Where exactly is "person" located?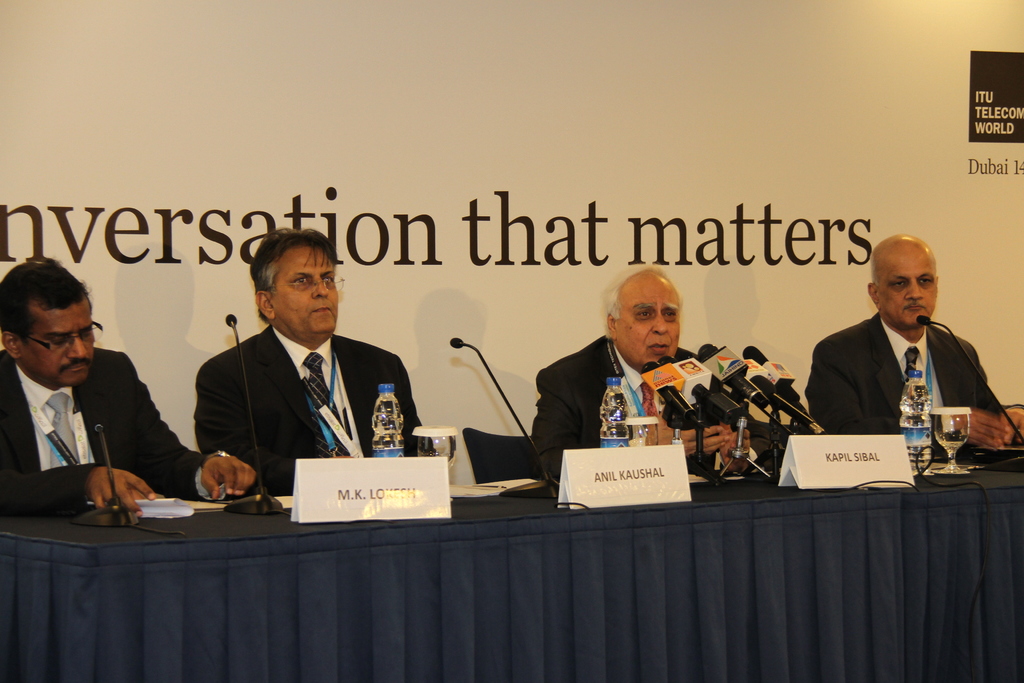
Its bounding box is [0, 256, 257, 517].
